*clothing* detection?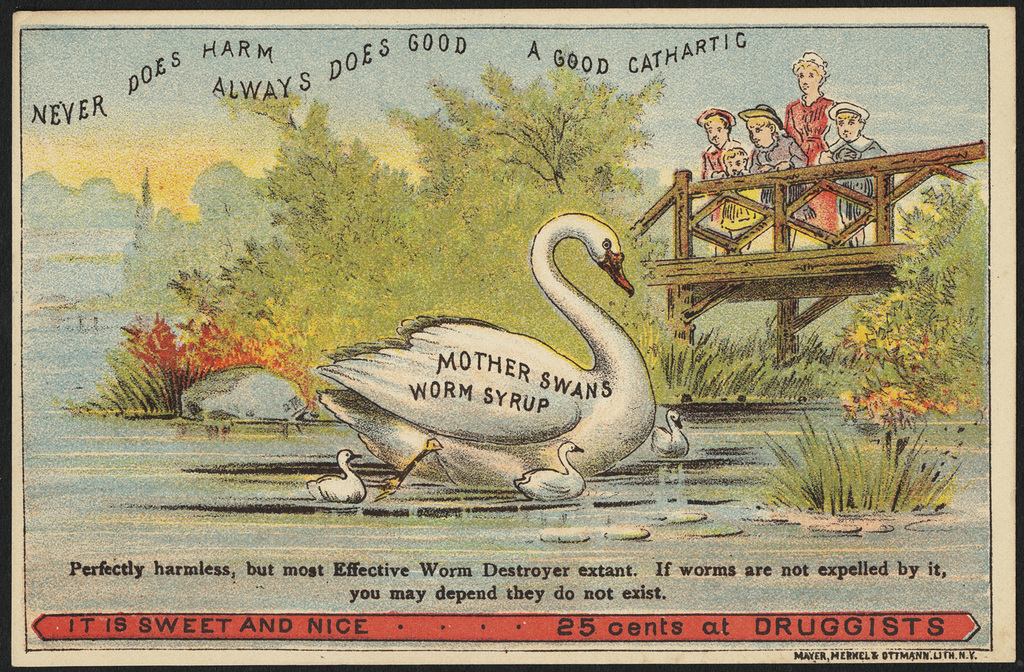
bbox(723, 160, 774, 244)
